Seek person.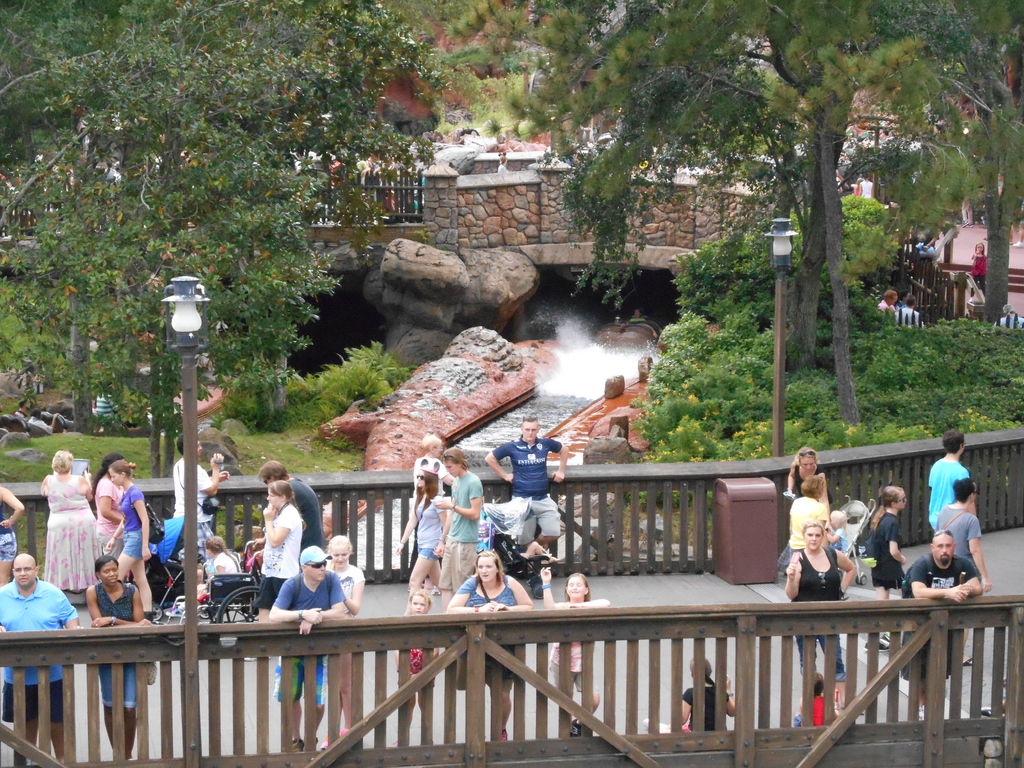
x1=407, y1=463, x2=466, y2=616.
